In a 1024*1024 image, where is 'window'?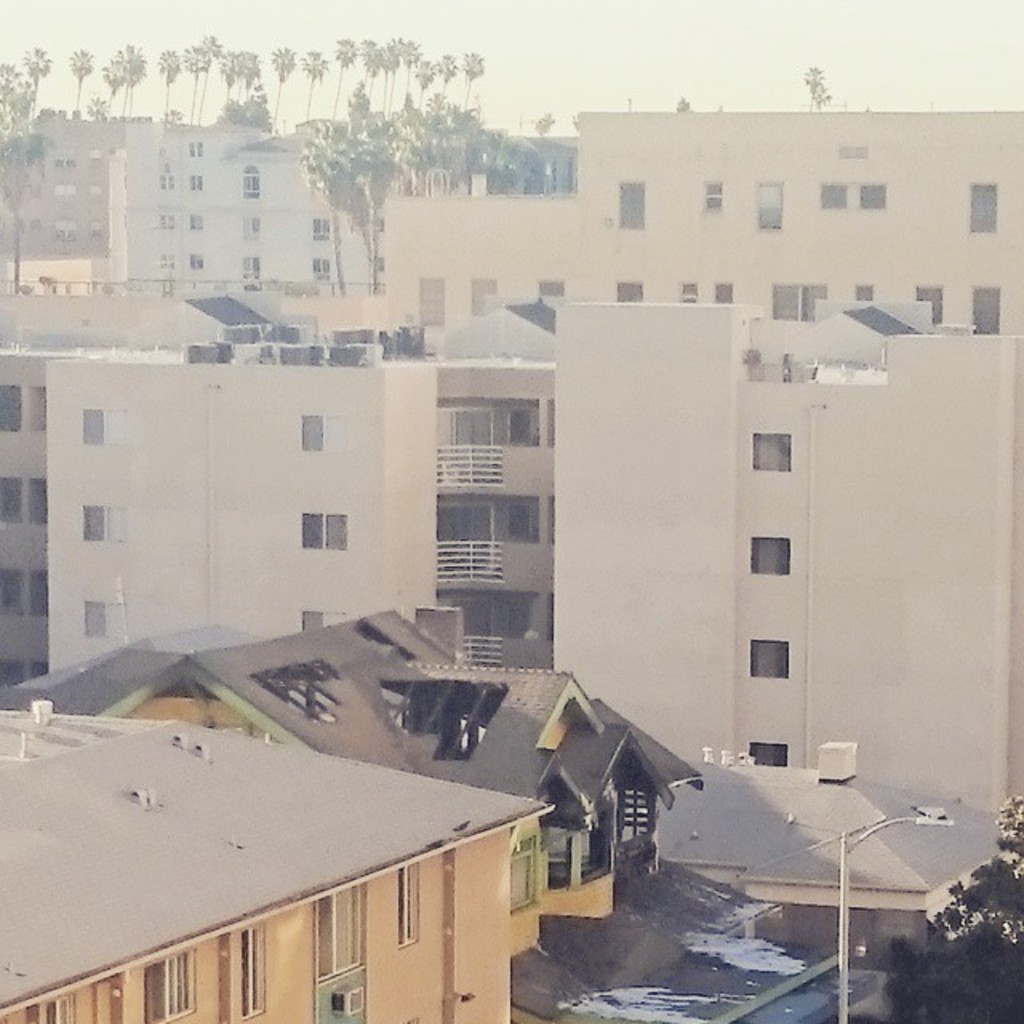
select_region(184, 139, 200, 160).
